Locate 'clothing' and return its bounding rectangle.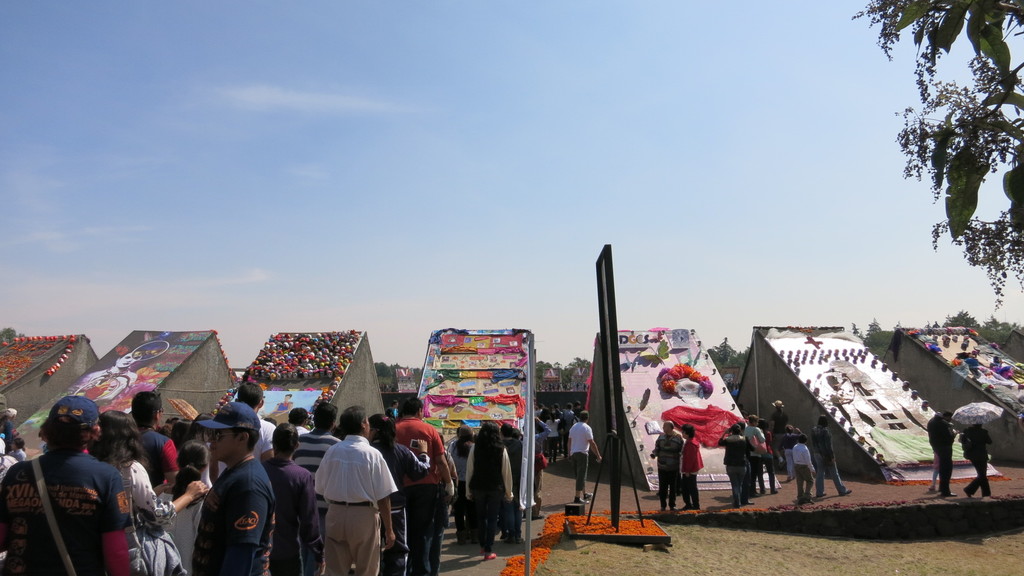
563 421 591 493.
